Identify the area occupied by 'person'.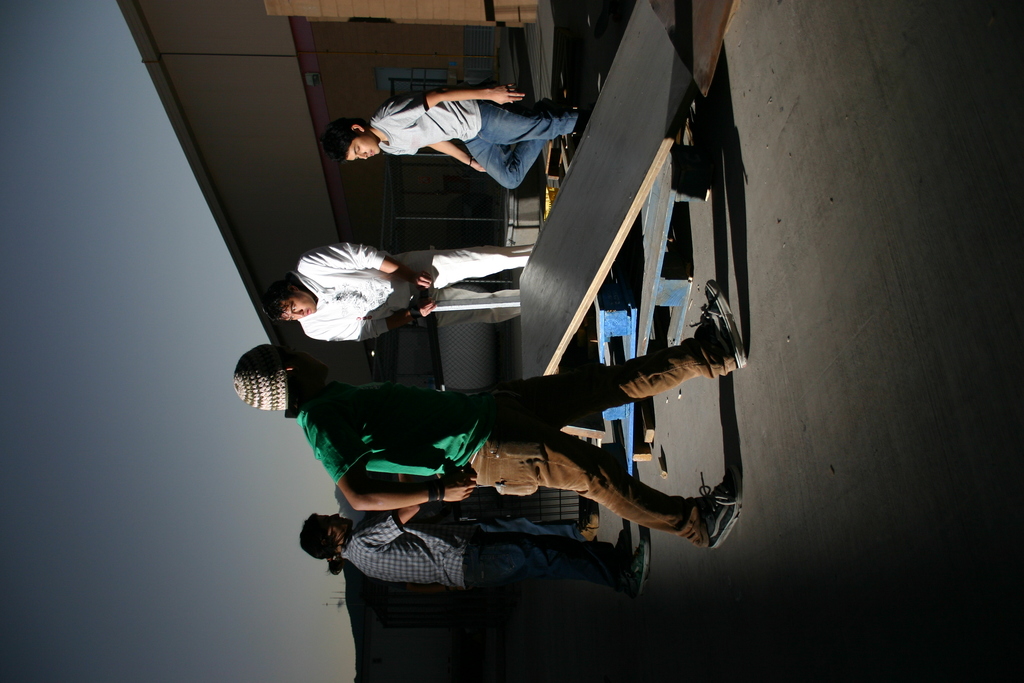
Area: 354,508,602,547.
